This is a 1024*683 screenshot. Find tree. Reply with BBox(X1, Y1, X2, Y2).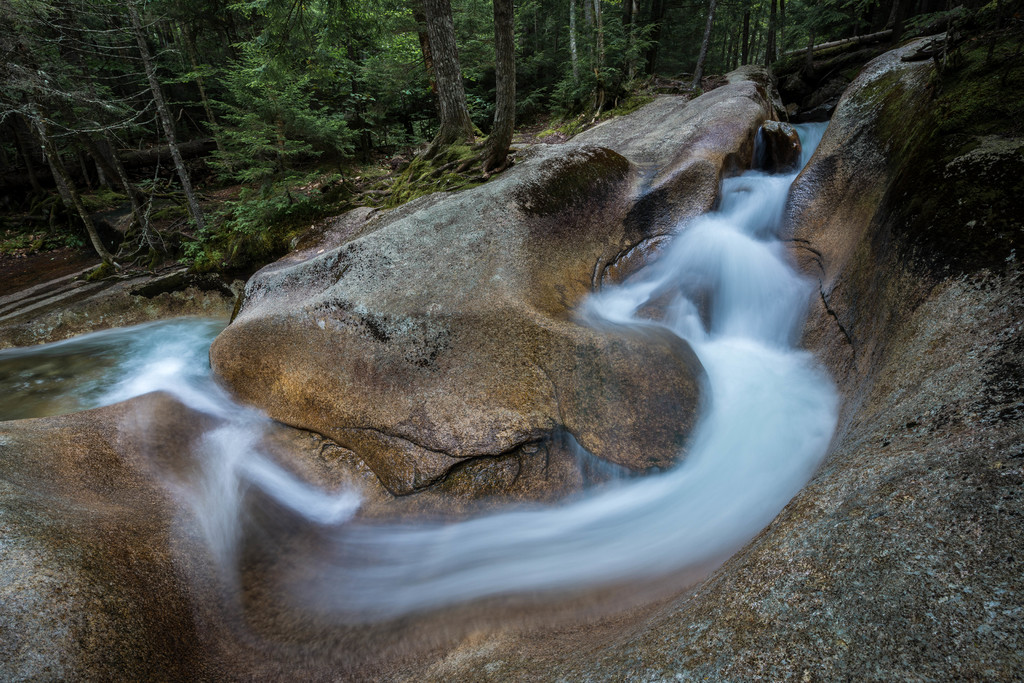
BBox(34, 0, 164, 259).
